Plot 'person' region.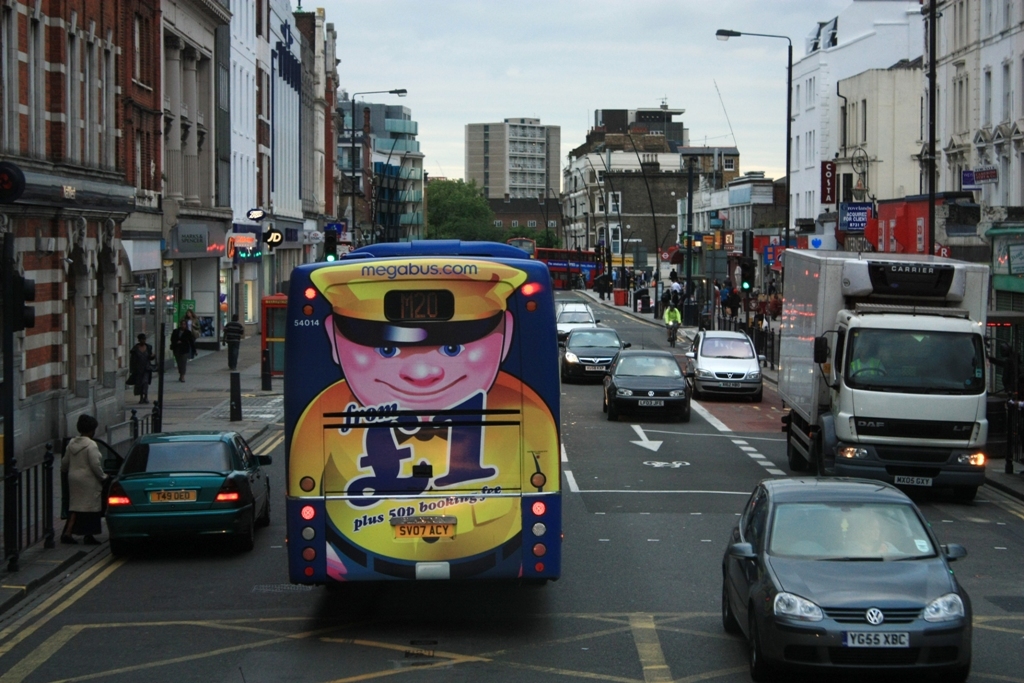
Plotted at [x1=59, y1=422, x2=107, y2=543].
